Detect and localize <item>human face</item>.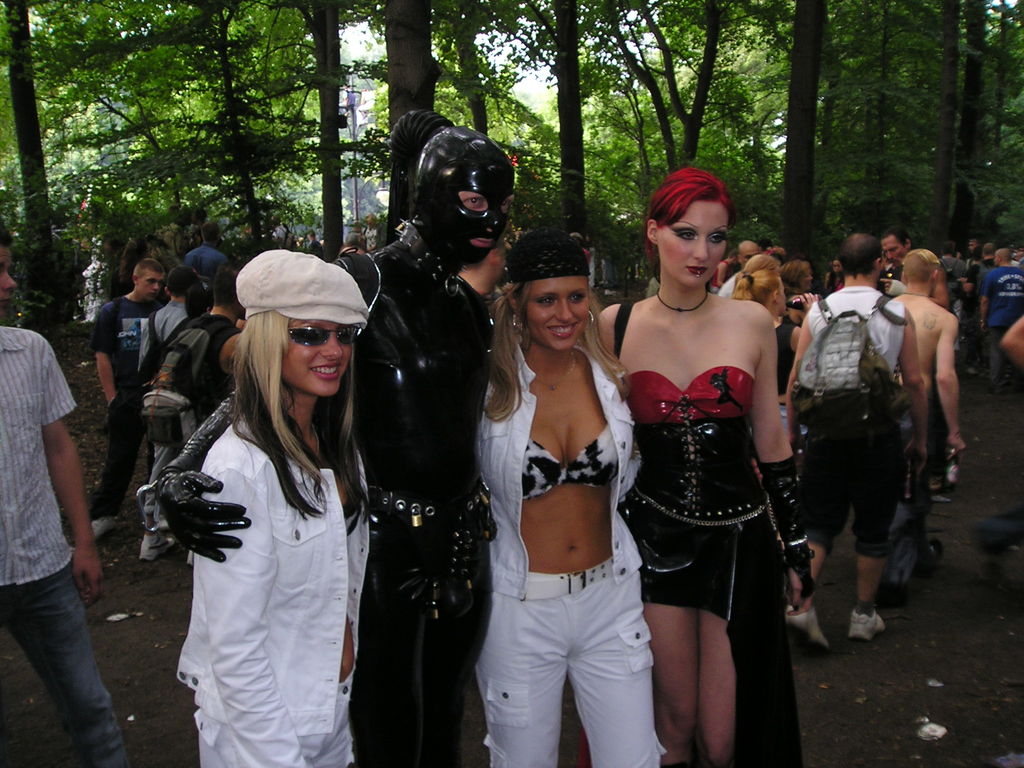
Localized at bbox(0, 239, 22, 309).
